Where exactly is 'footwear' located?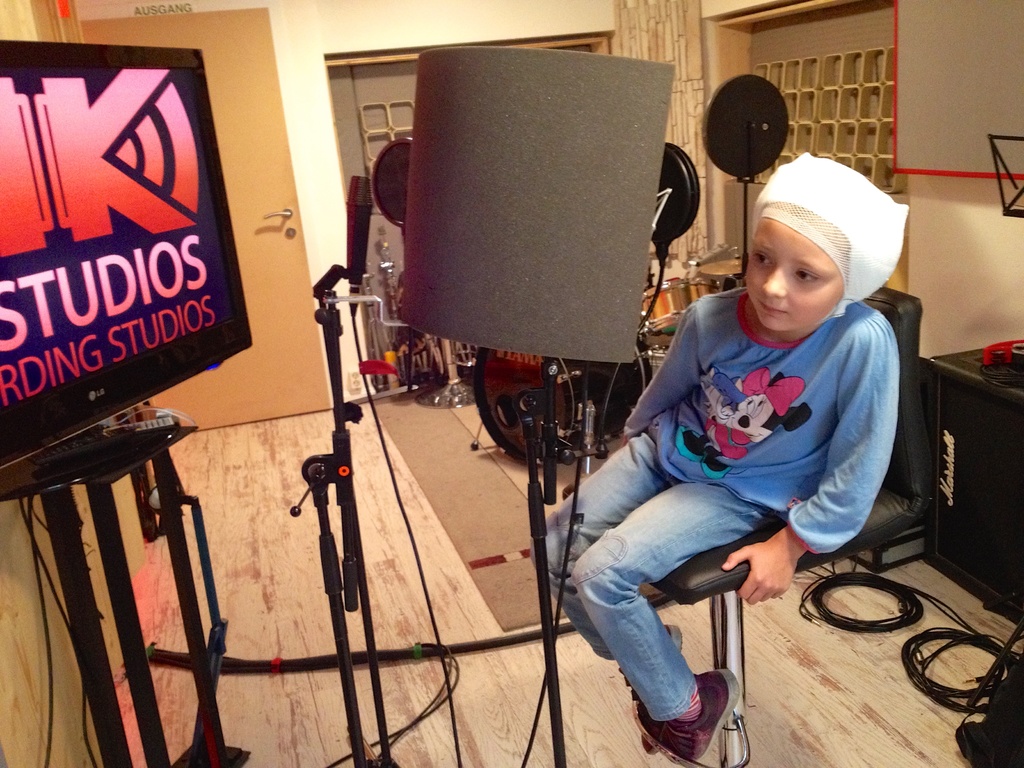
Its bounding box is 614, 621, 688, 755.
